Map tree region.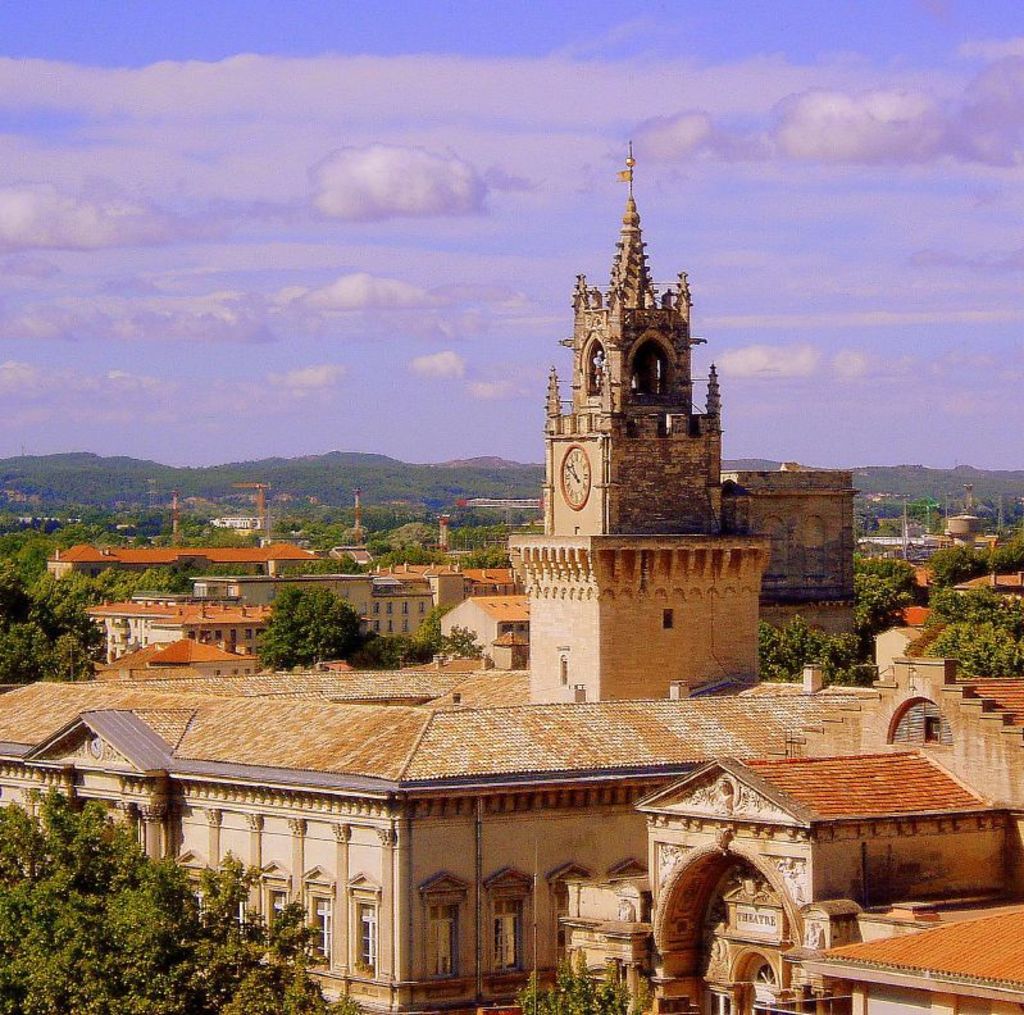
Mapped to (x1=274, y1=560, x2=363, y2=581).
